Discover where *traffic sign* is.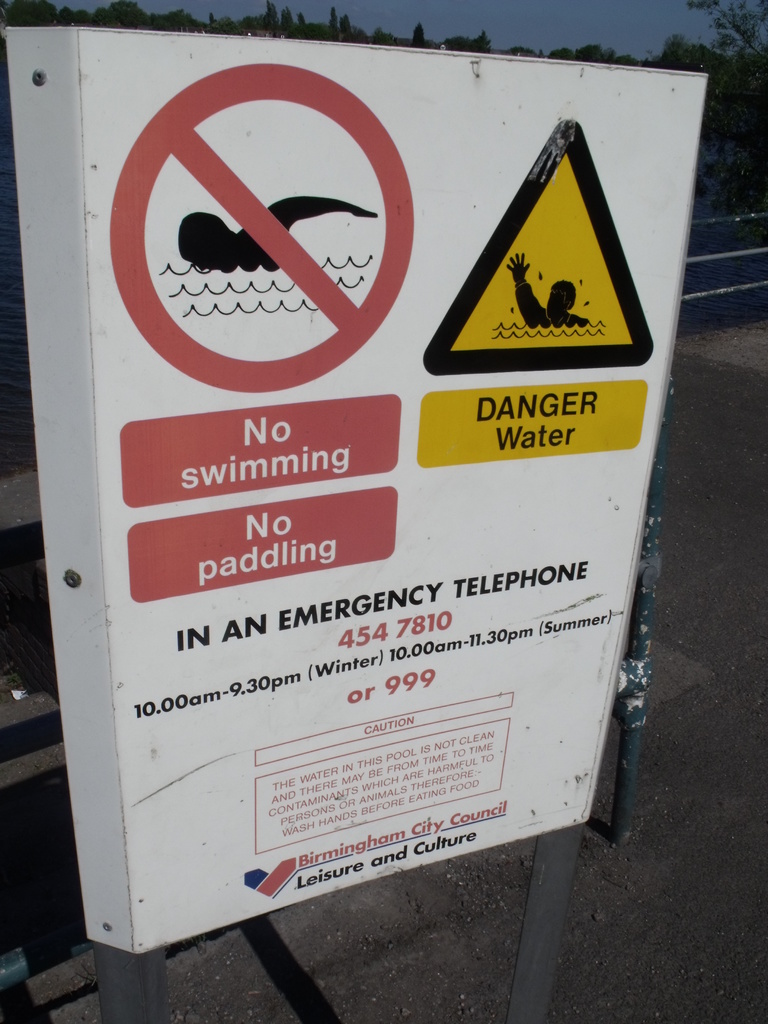
Discovered at box=[120, 397, 398, 503].
